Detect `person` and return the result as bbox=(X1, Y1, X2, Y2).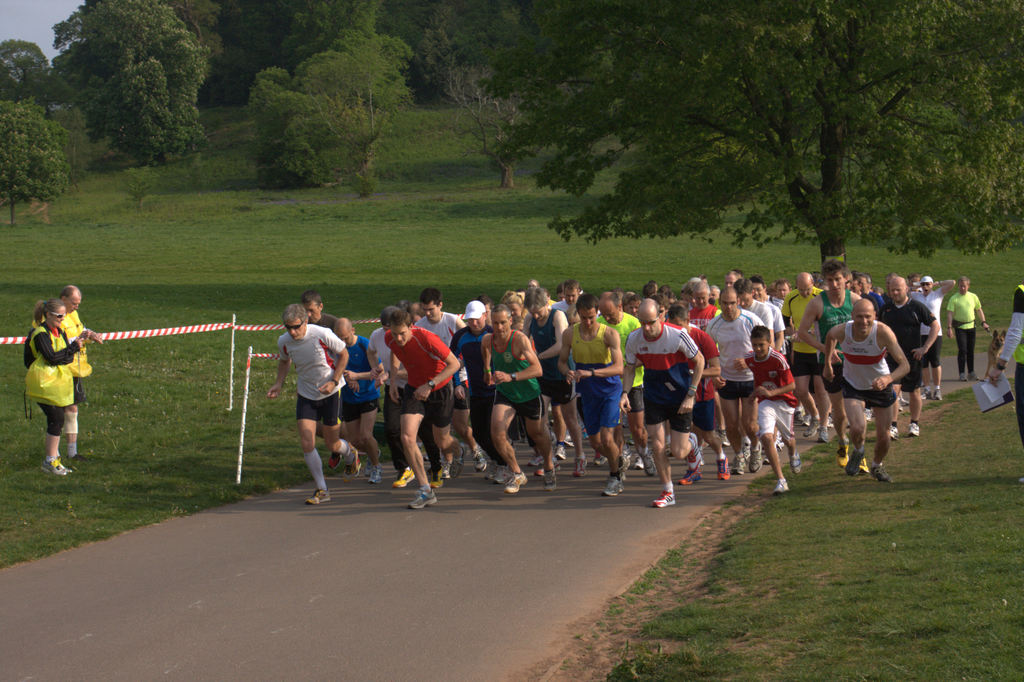
bbox=(915, 272, 953, 400).
